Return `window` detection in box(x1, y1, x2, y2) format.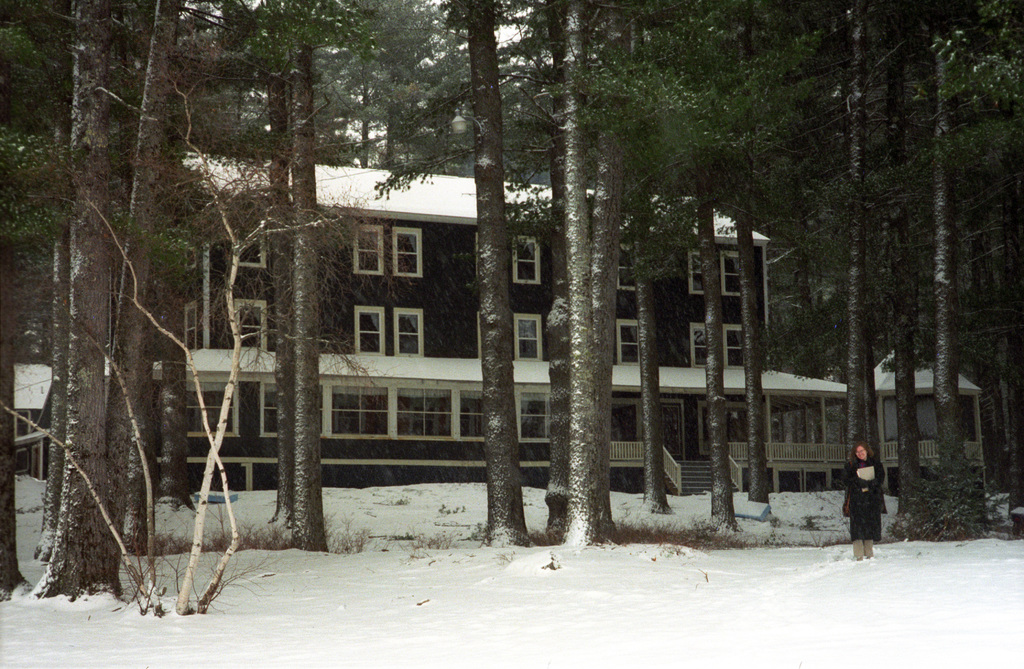
box(456, 385, 483, 440).
